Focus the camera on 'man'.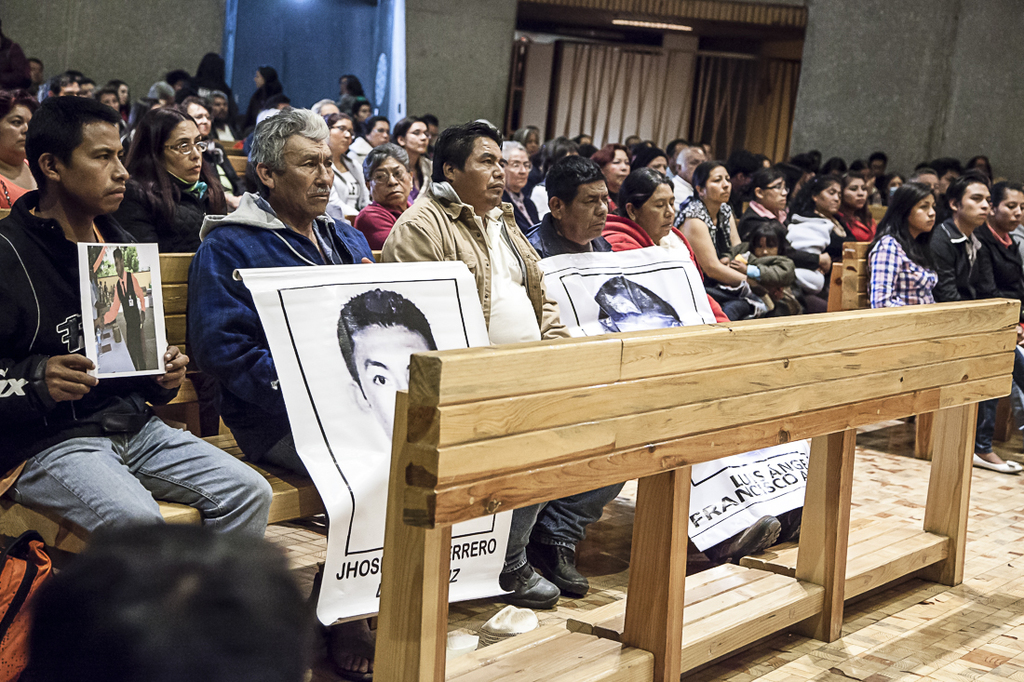
Focus region: <region>527, 152, 613, 265</region>.
